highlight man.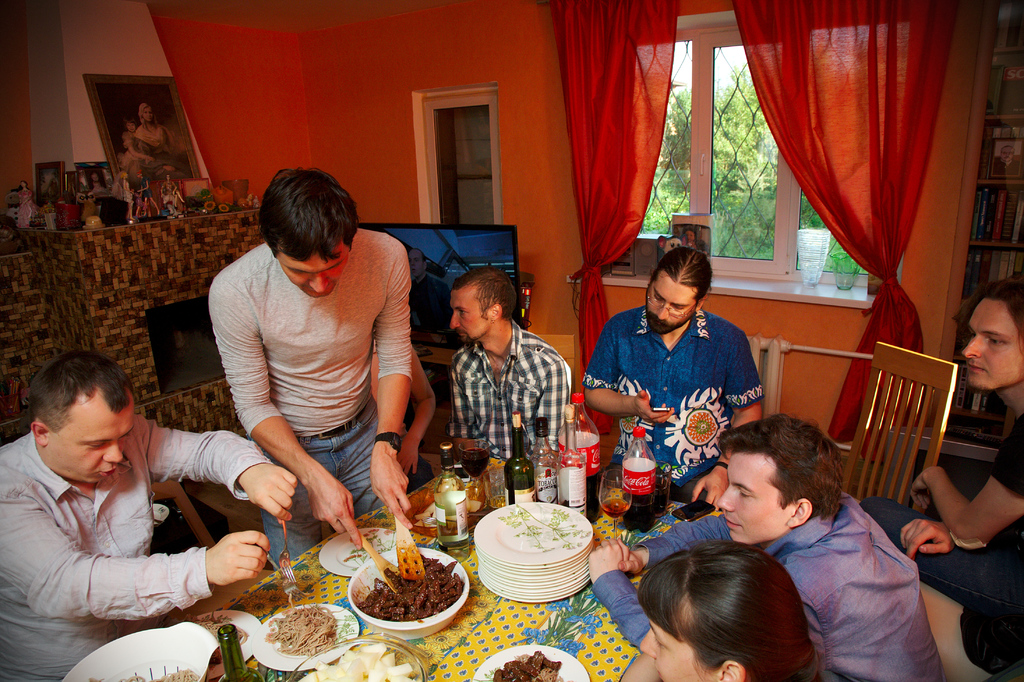
Highlighted region: {"left": 0, "top": 352, "right": 300, "bottom": 681}.
